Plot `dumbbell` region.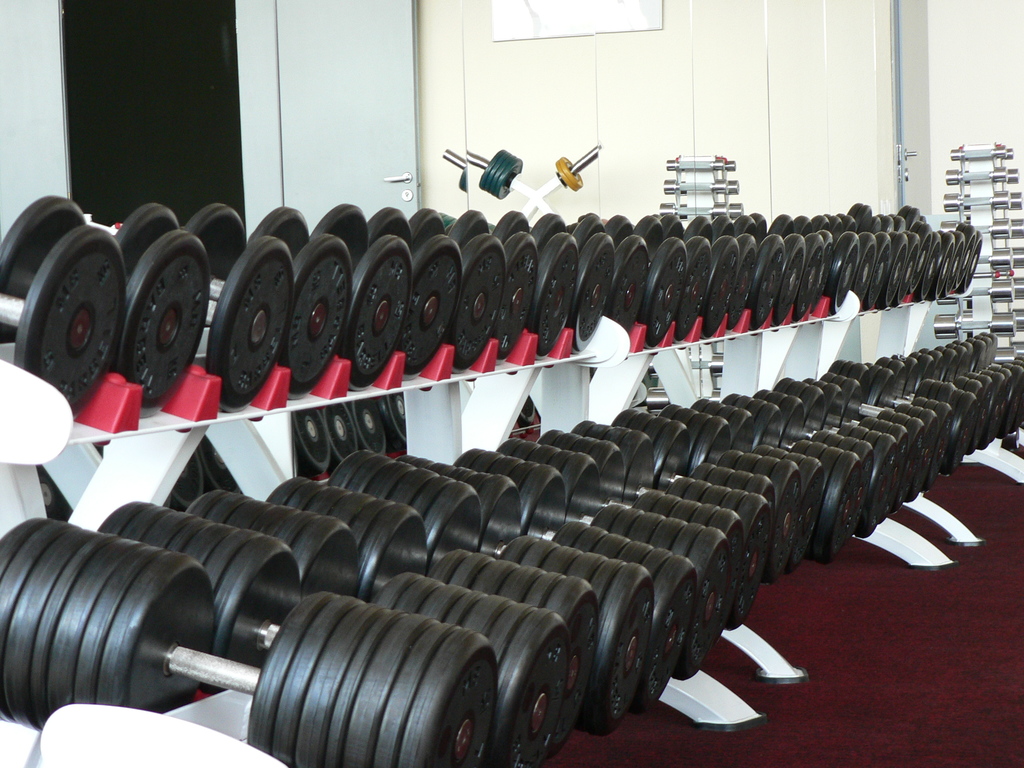
Plotted at rect(0, 507, 499, 767).
